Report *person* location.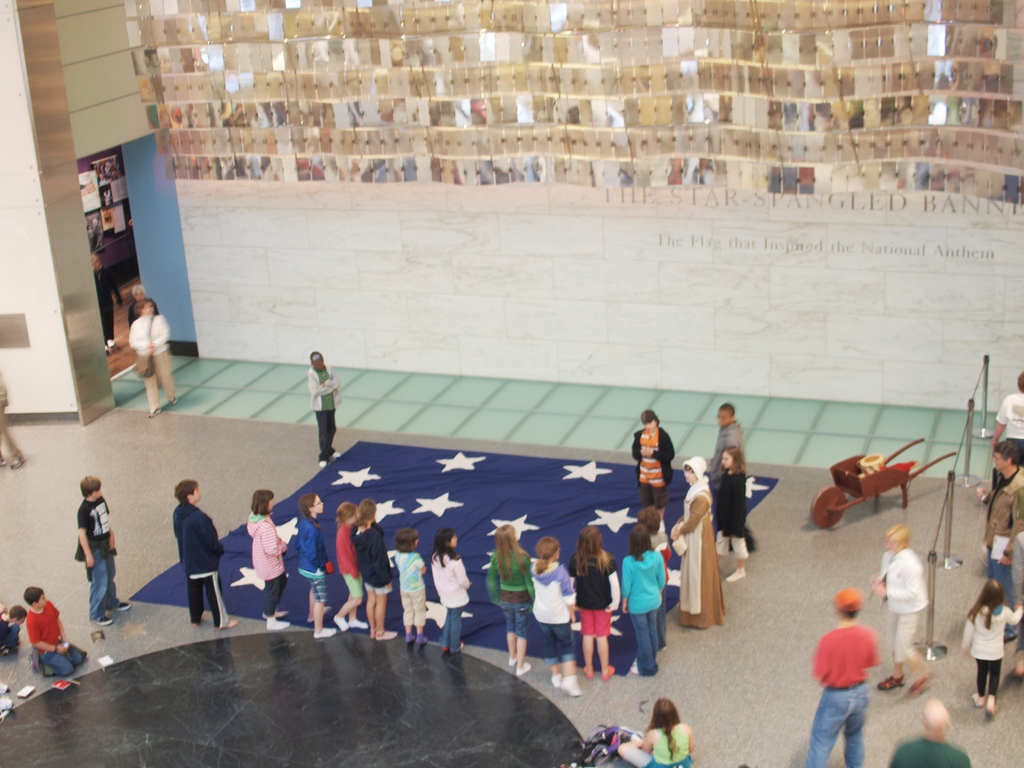
Report: 390,529,426,647.
